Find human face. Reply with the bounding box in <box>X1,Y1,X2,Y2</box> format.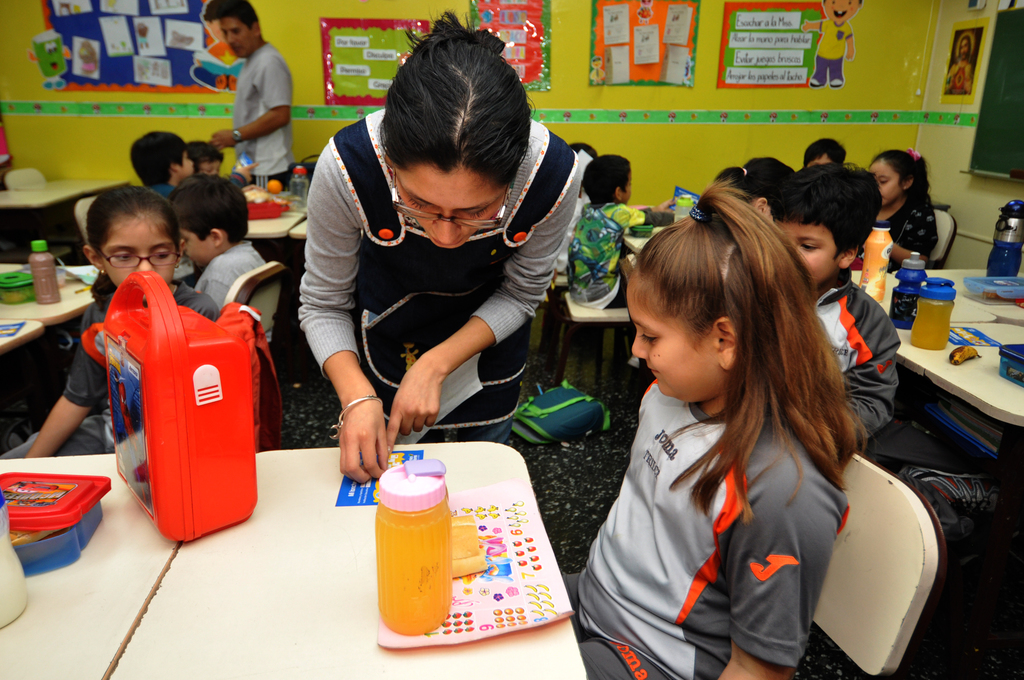
<box>101,216,173,280</box>.
